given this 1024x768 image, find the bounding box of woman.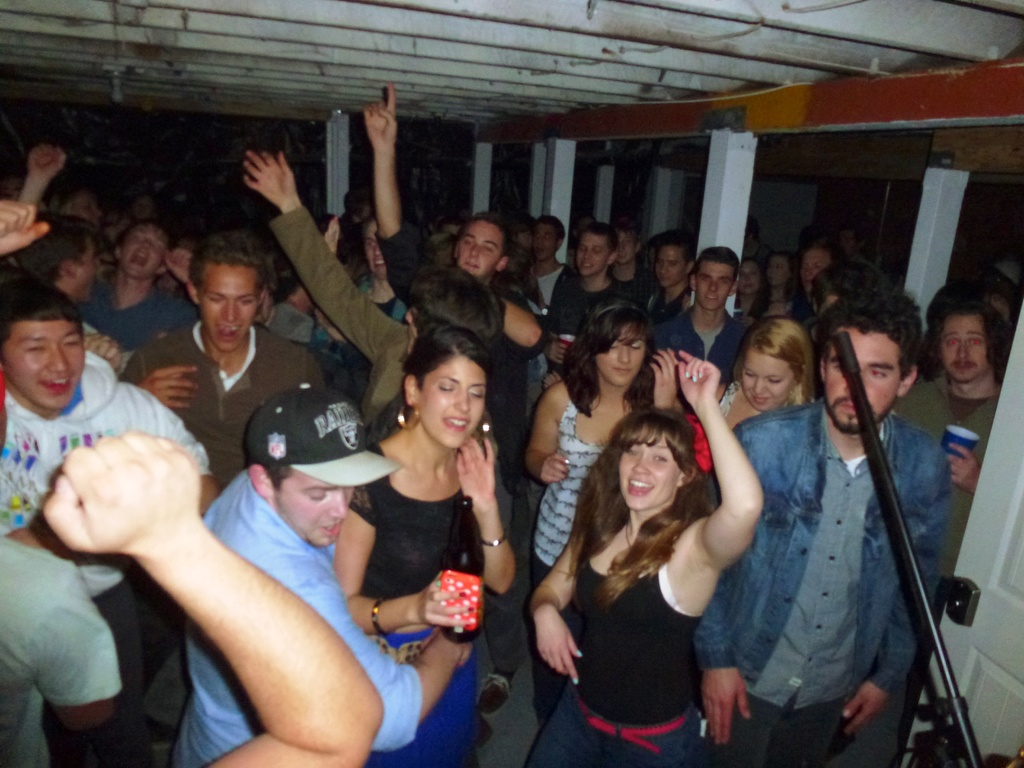
rect(525, 292, 680, 725).
